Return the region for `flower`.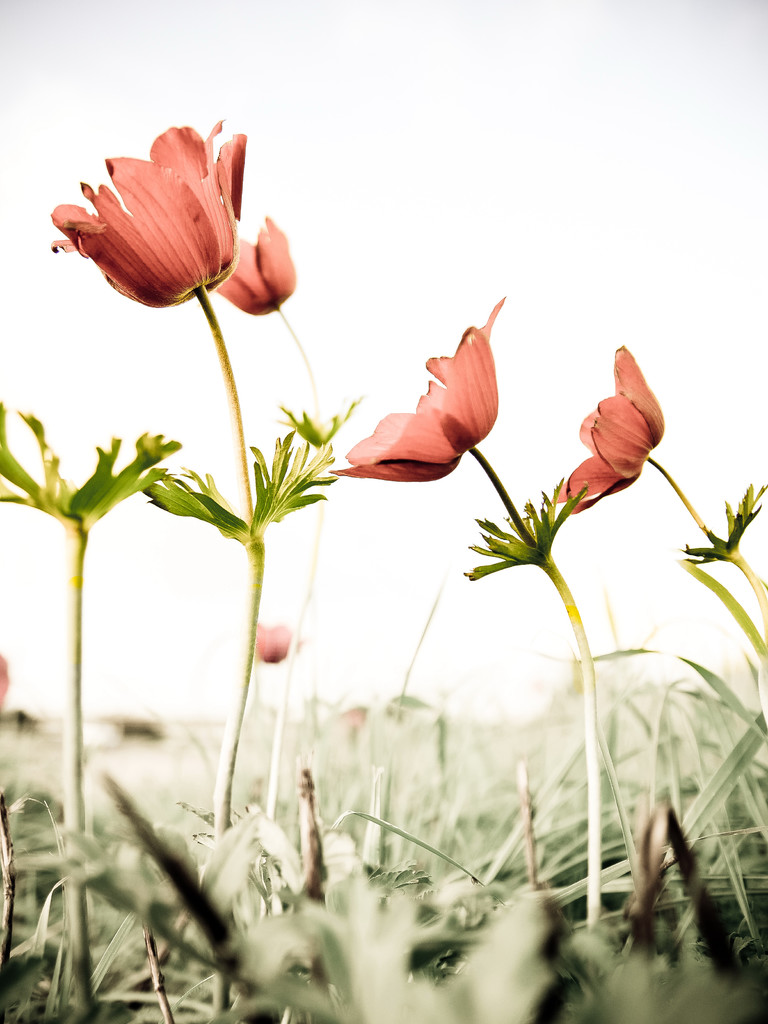
box=[252, 620, 287, 660].
